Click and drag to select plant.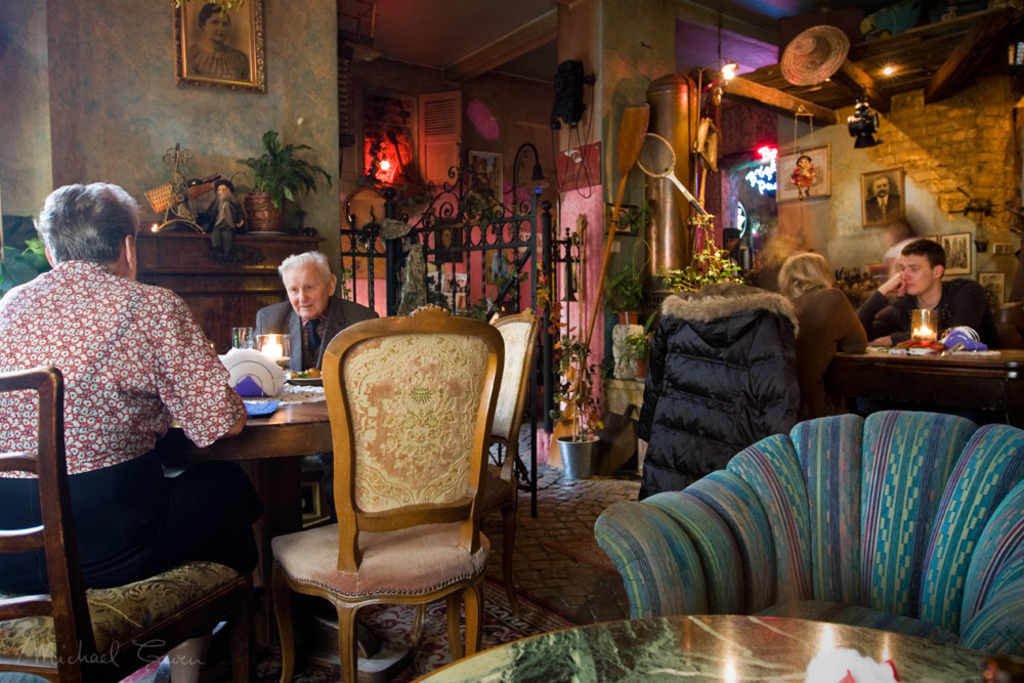
Selection: (664, 222, 749, 301).
